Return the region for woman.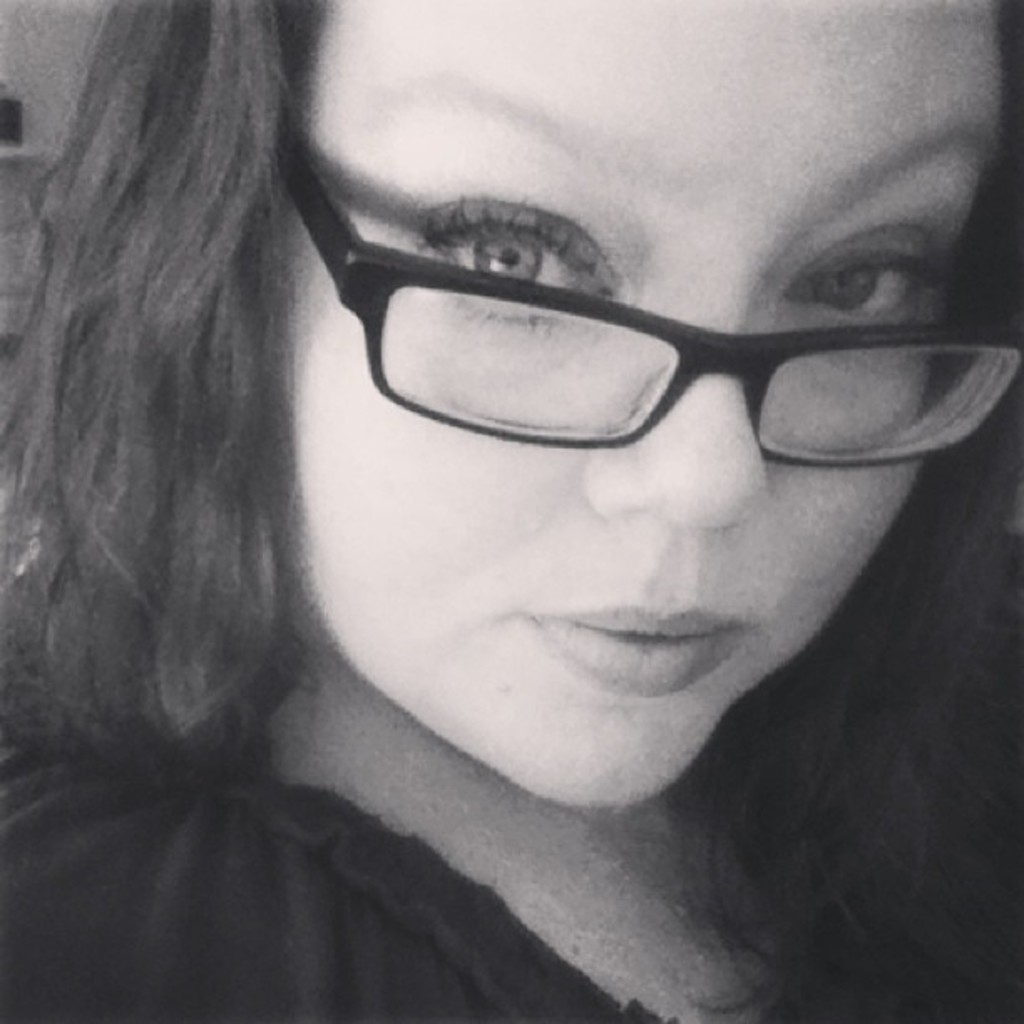
20, 0, 1023, 997.
